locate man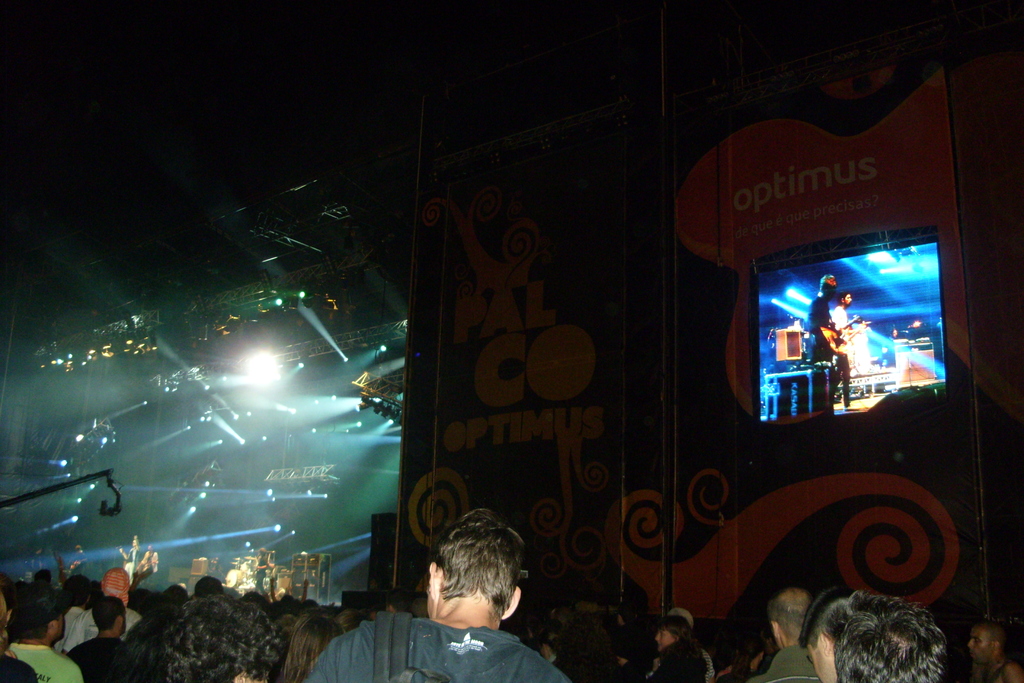
select_region(67, 547, 92, 580)
